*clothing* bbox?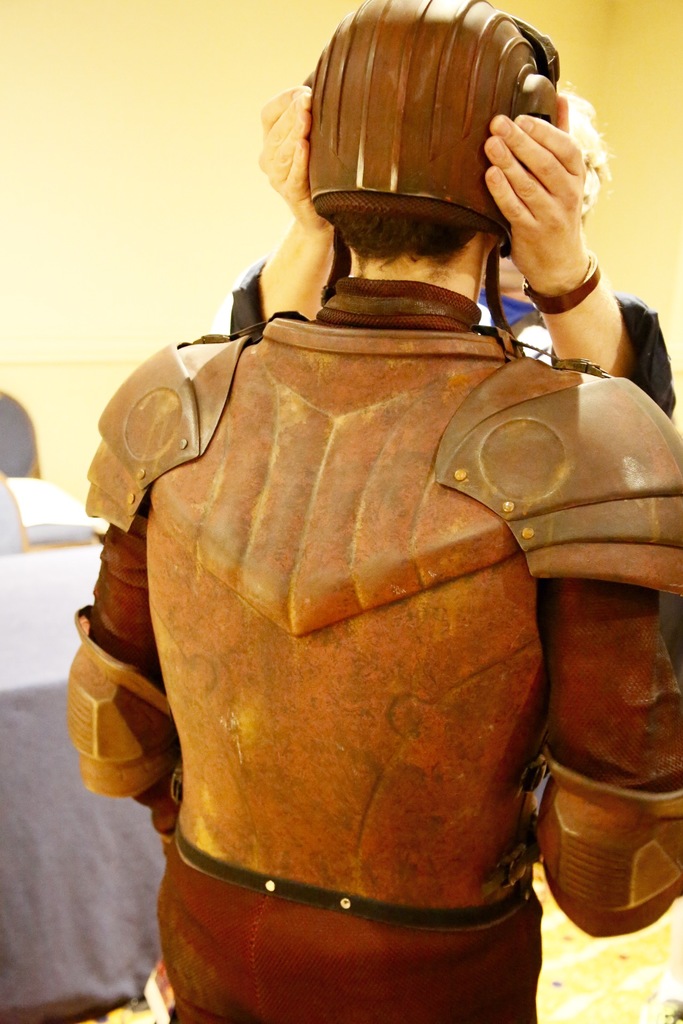
Rect(66, 262, 682, 1023)
